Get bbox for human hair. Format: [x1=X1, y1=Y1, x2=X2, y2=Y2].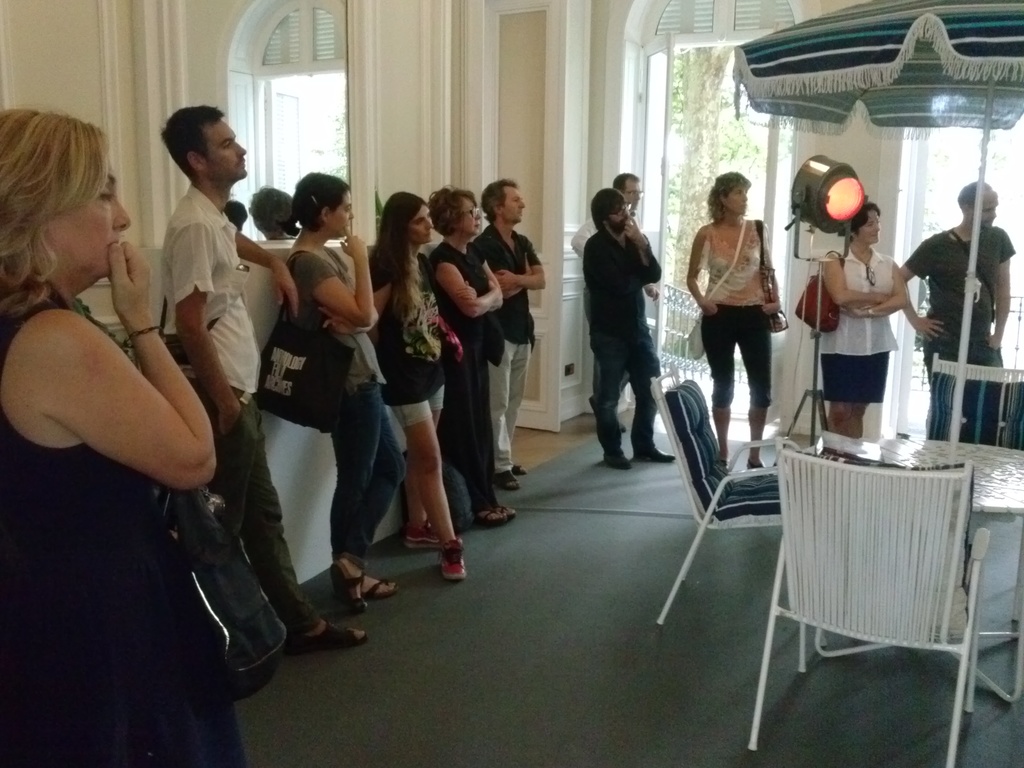
[x1=428, y1=182, x2=477, y2=241].
